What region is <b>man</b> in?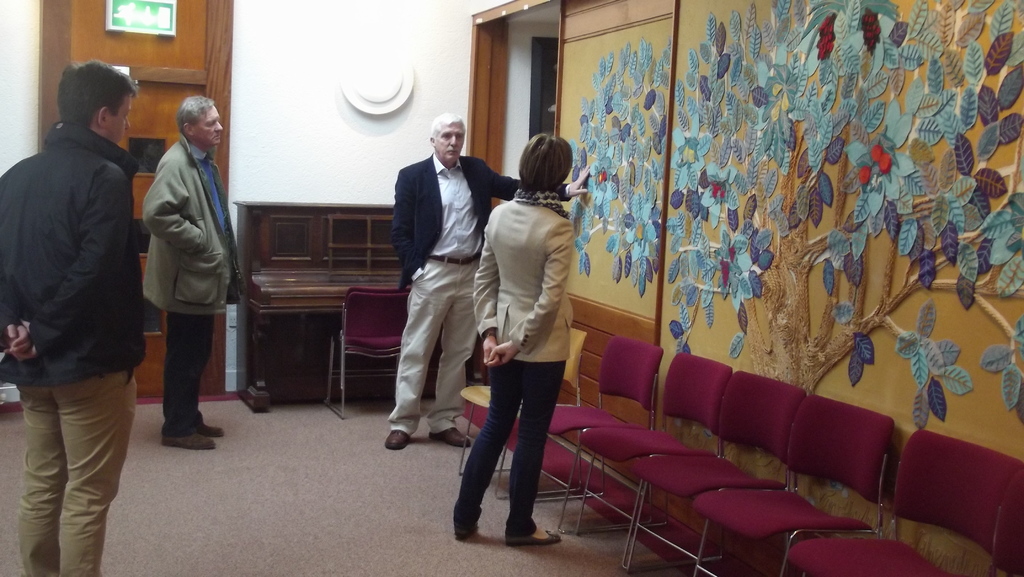
left=4, top=34, right=154, bottom=551.
